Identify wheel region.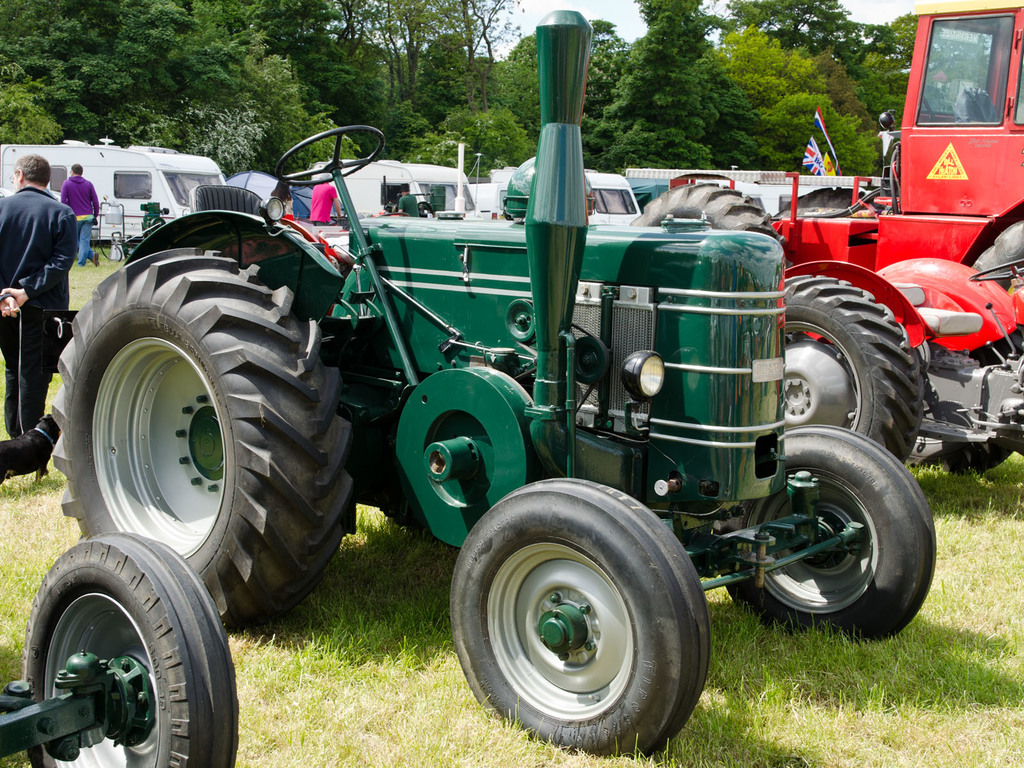
Region: 271:125:386:186.
